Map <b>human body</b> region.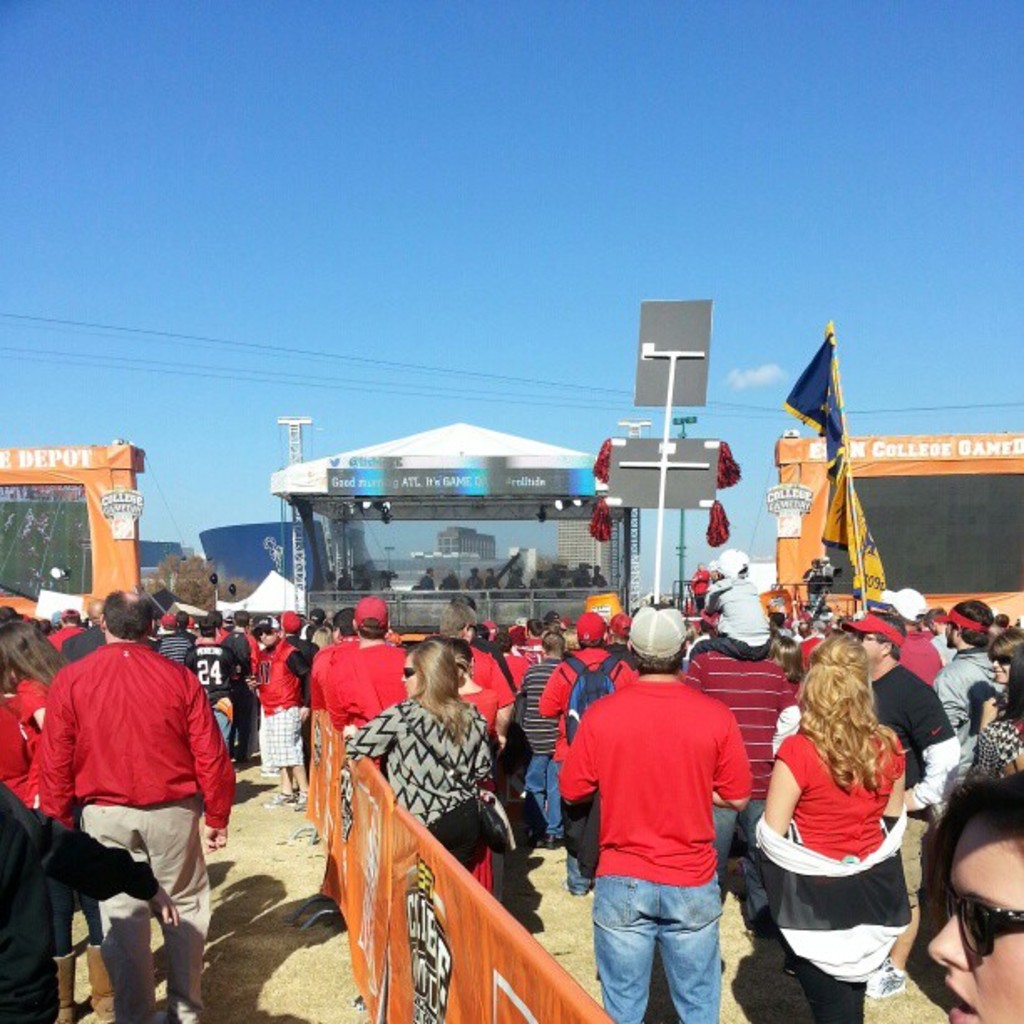
Mapped to rect(316, 609, 351, 701).
